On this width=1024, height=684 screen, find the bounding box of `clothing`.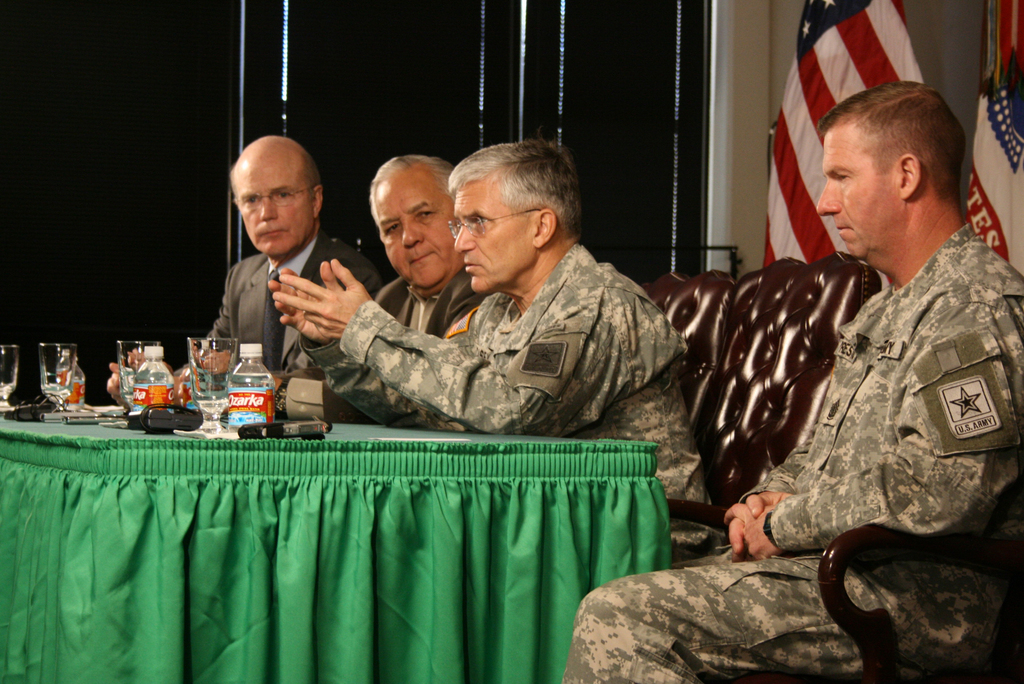
Bounding box: <box>205,231,384,382</box>.
